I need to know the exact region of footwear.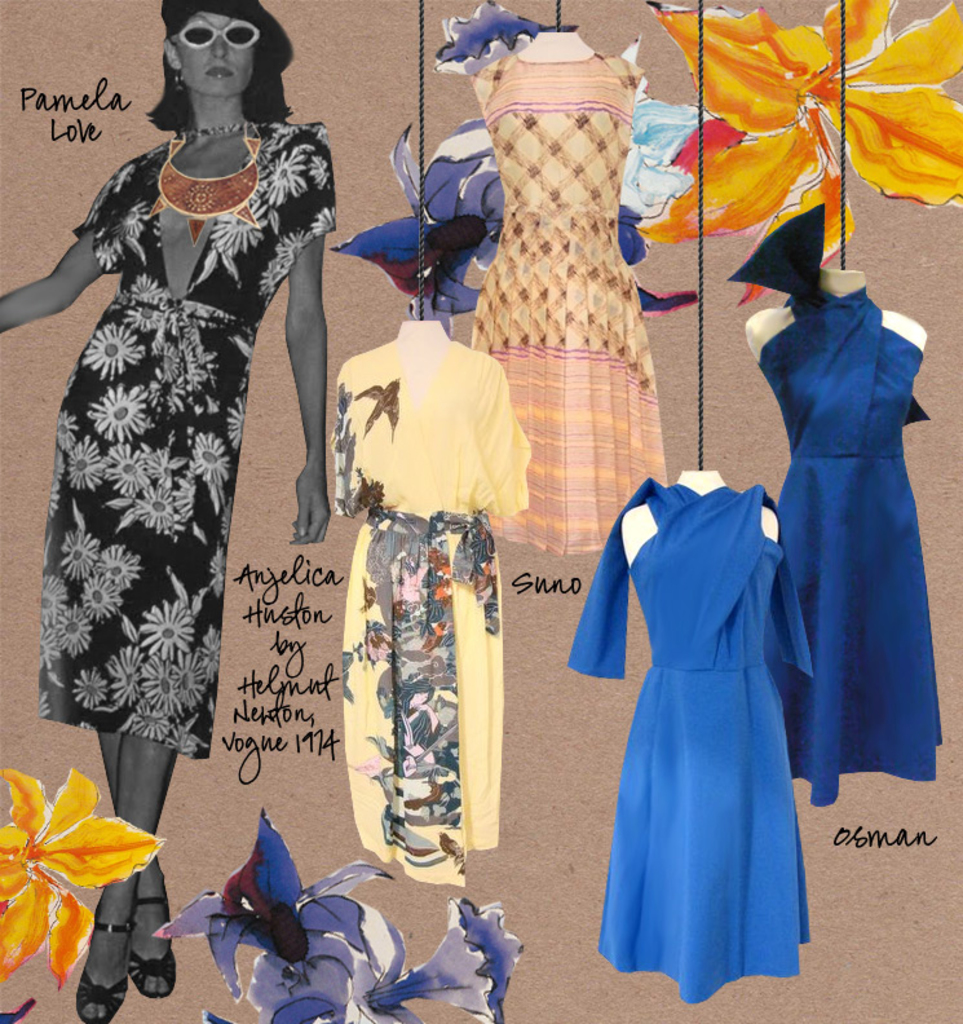
Region: x1=127 y1=891 x2=178 y2=1002.
